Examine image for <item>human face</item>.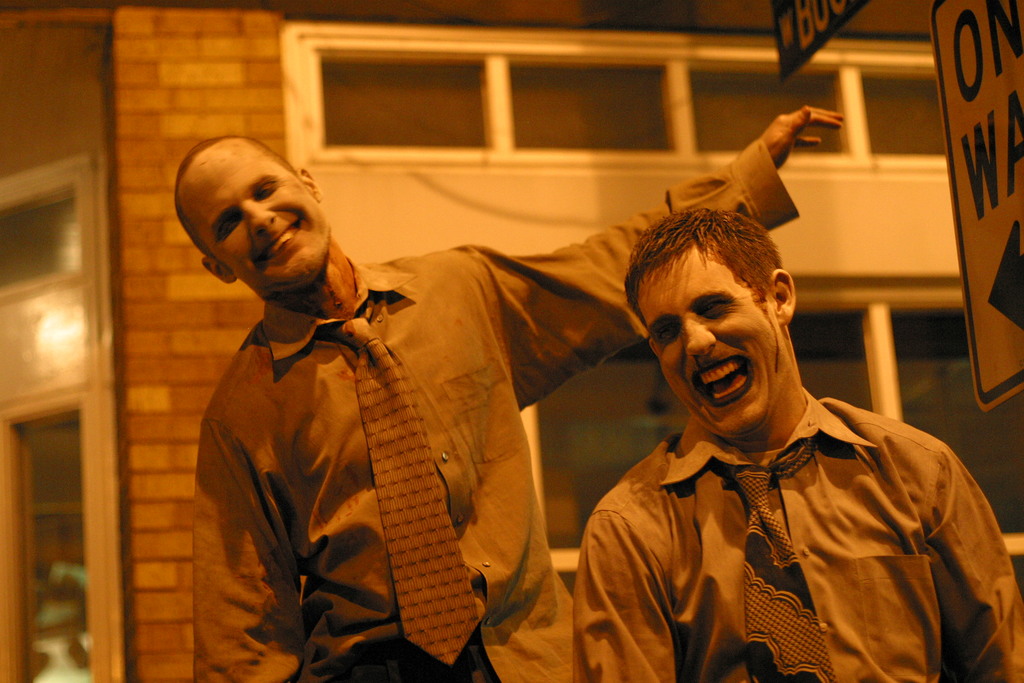
Examination result: 639/261/784/434.
